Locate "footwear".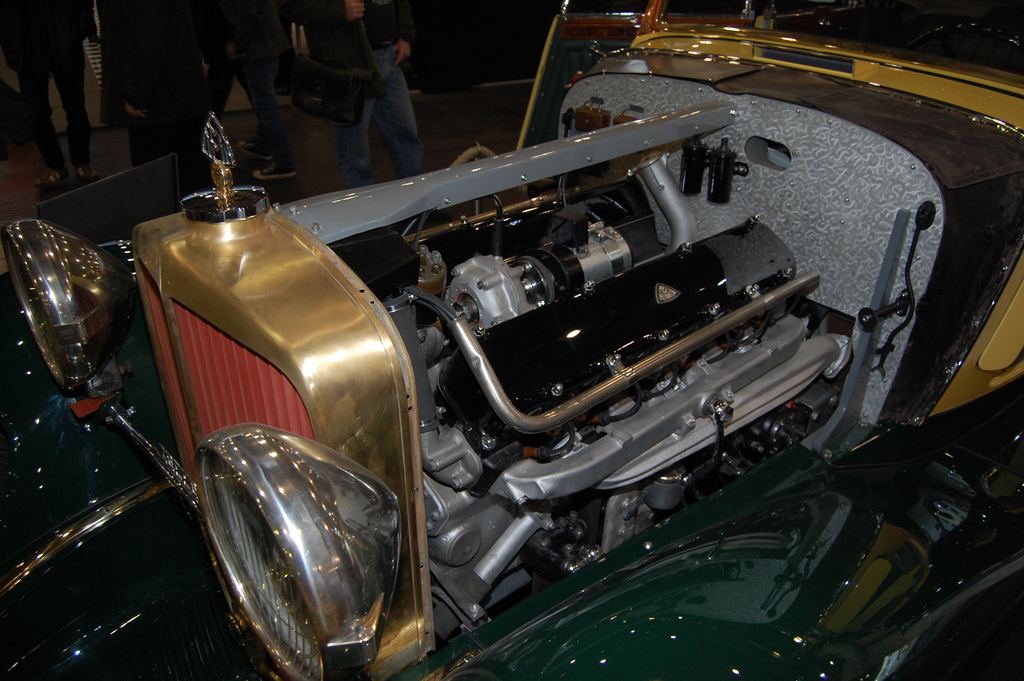
Bounding box: (x1=234, y1=139, x2=269, y2=160).
